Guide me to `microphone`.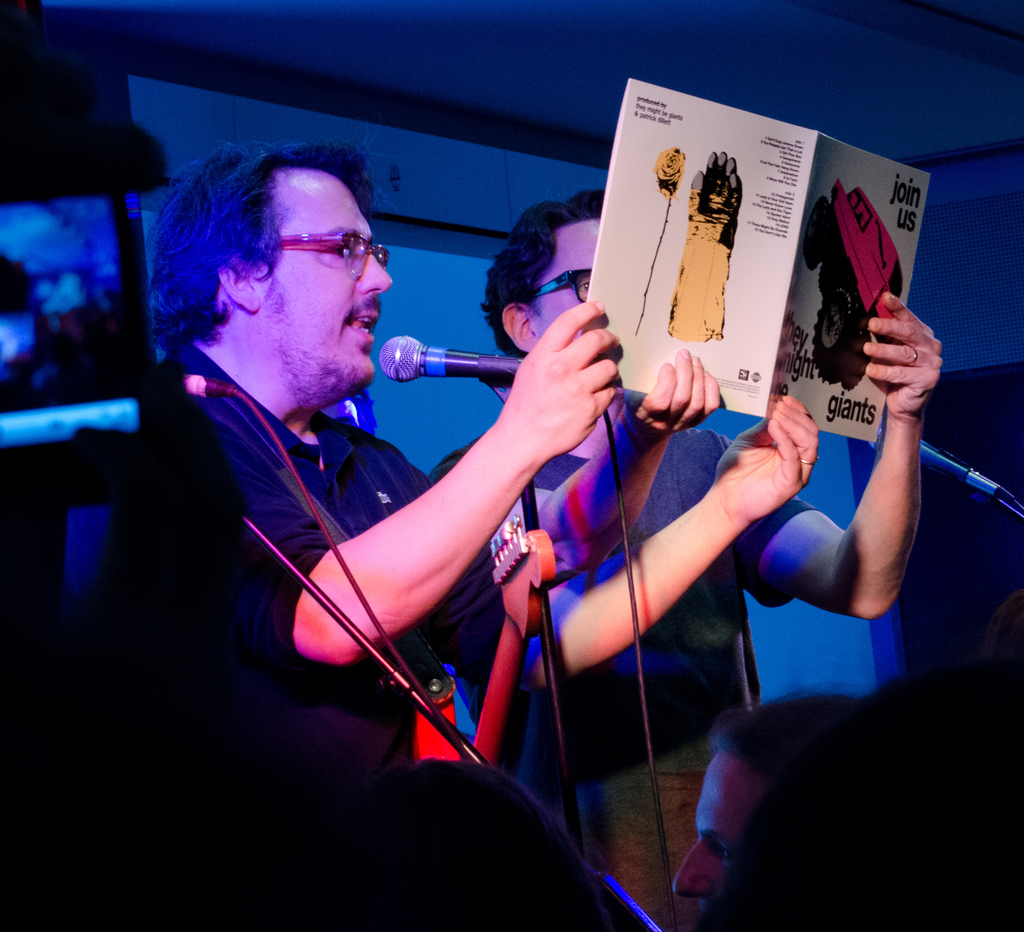
Guidance: [x1=866, y1=414, x2=1009, y2=510].
